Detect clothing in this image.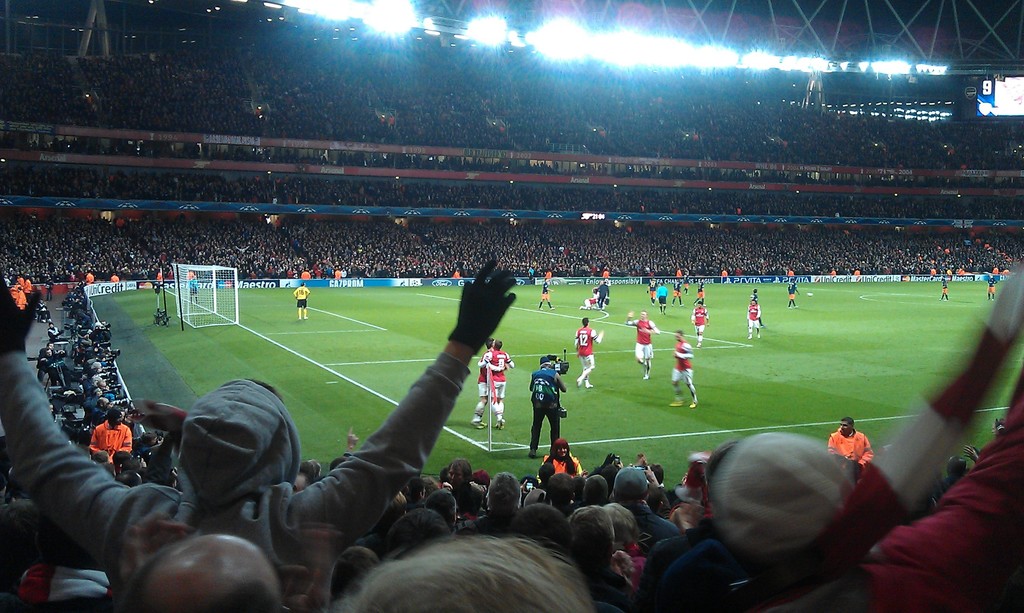
Detection: {"x1": 748, "y1": 301, "x2": 762, "y2": 334}.
